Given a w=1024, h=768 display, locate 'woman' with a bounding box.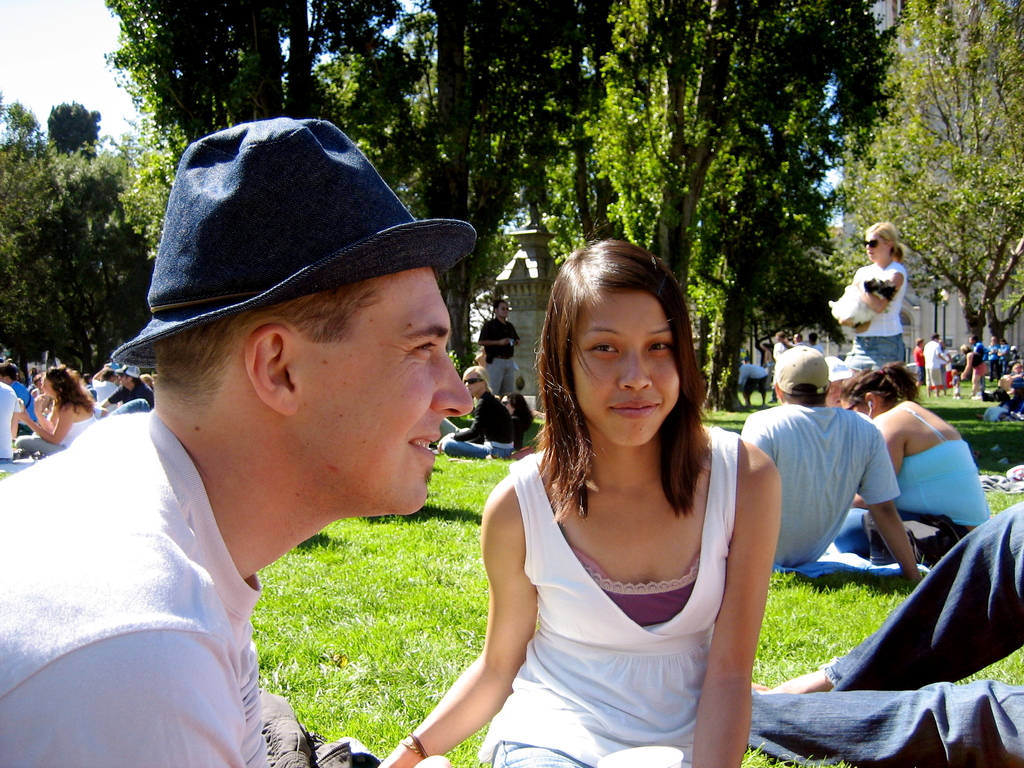
Located: select_region(845, 219, 906, 368).
